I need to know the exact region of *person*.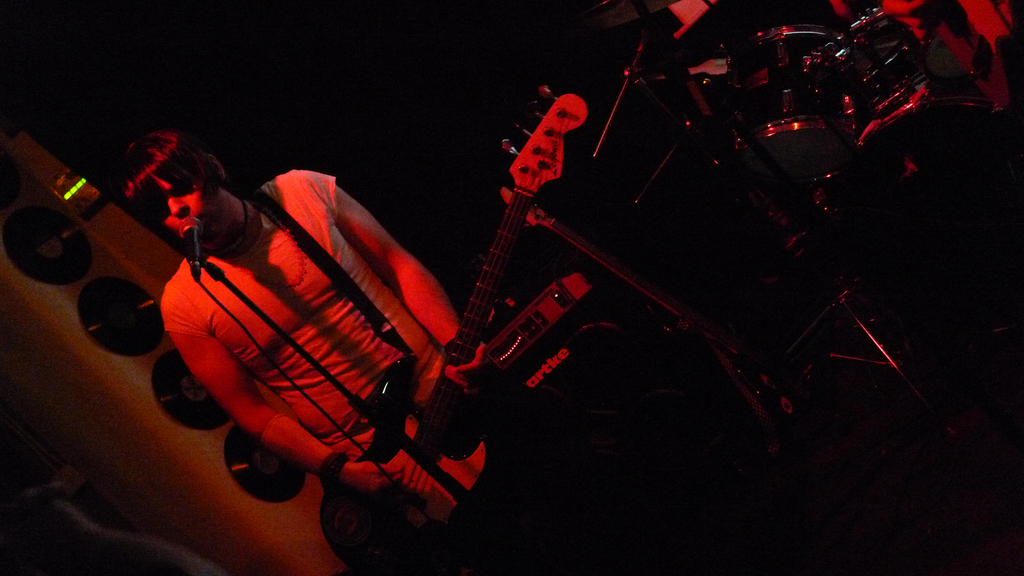
Region: l=119, t=118, r=515, b=531.
